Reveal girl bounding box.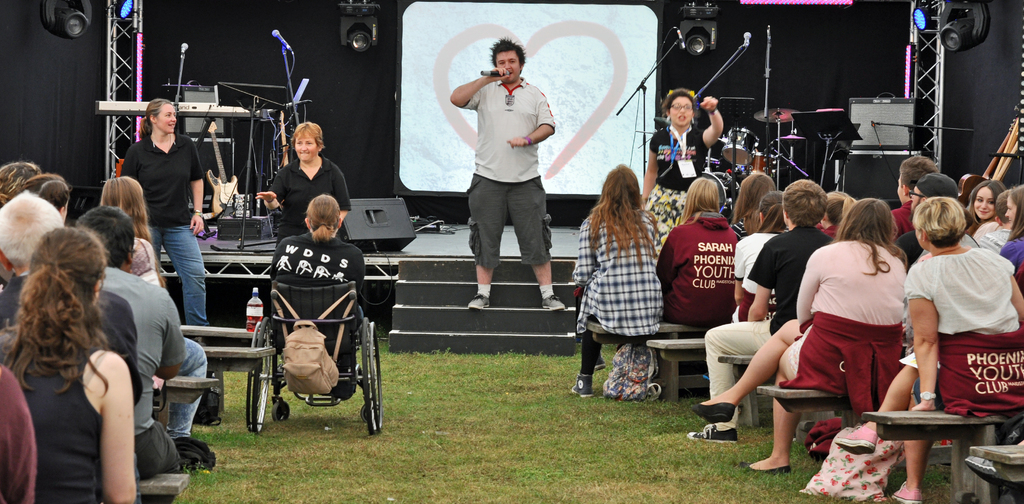
Revealed: box(836, 197, 1023, 503).
